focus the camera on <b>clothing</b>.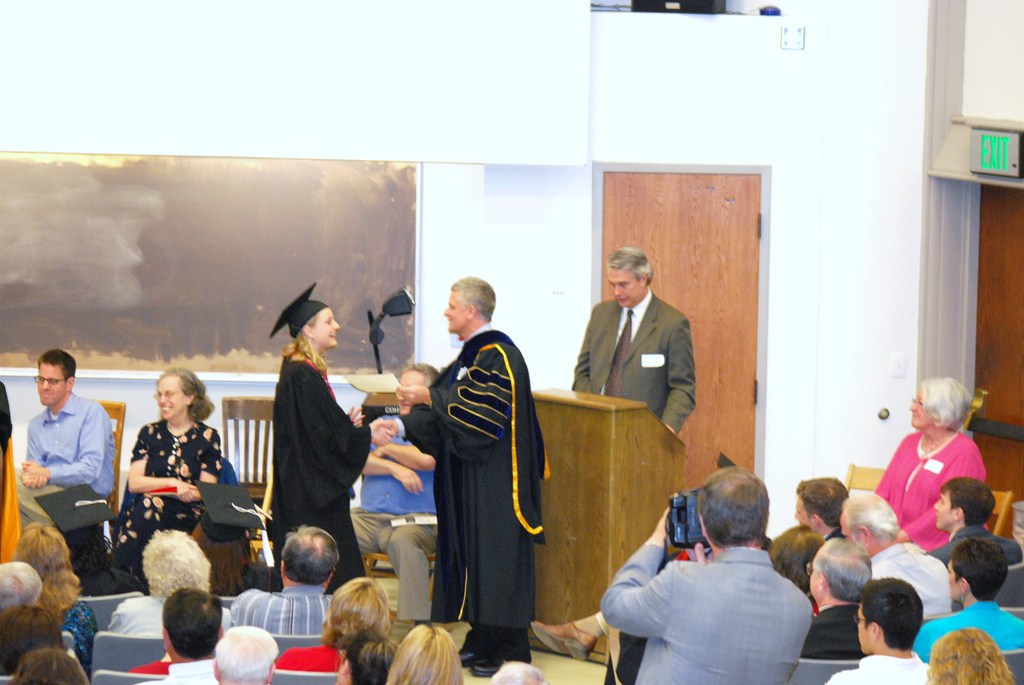
Focus region: (872,540,954,634).
